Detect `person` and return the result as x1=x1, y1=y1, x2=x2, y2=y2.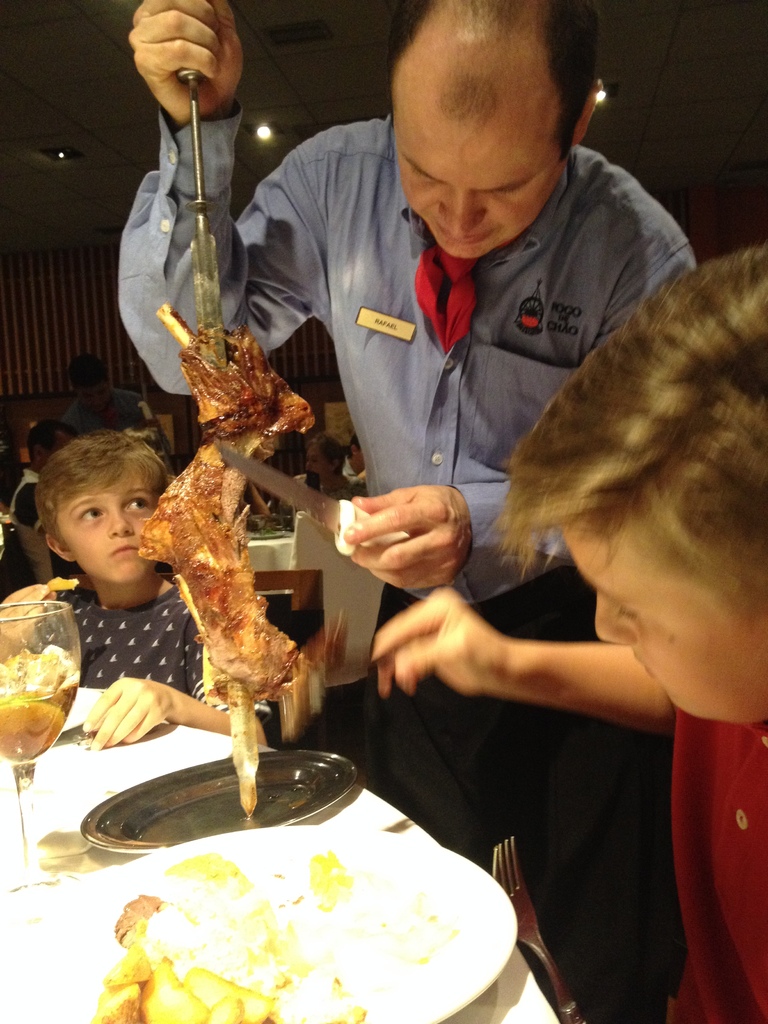
x1=122, y1=0, x2=709, y2=1023.
